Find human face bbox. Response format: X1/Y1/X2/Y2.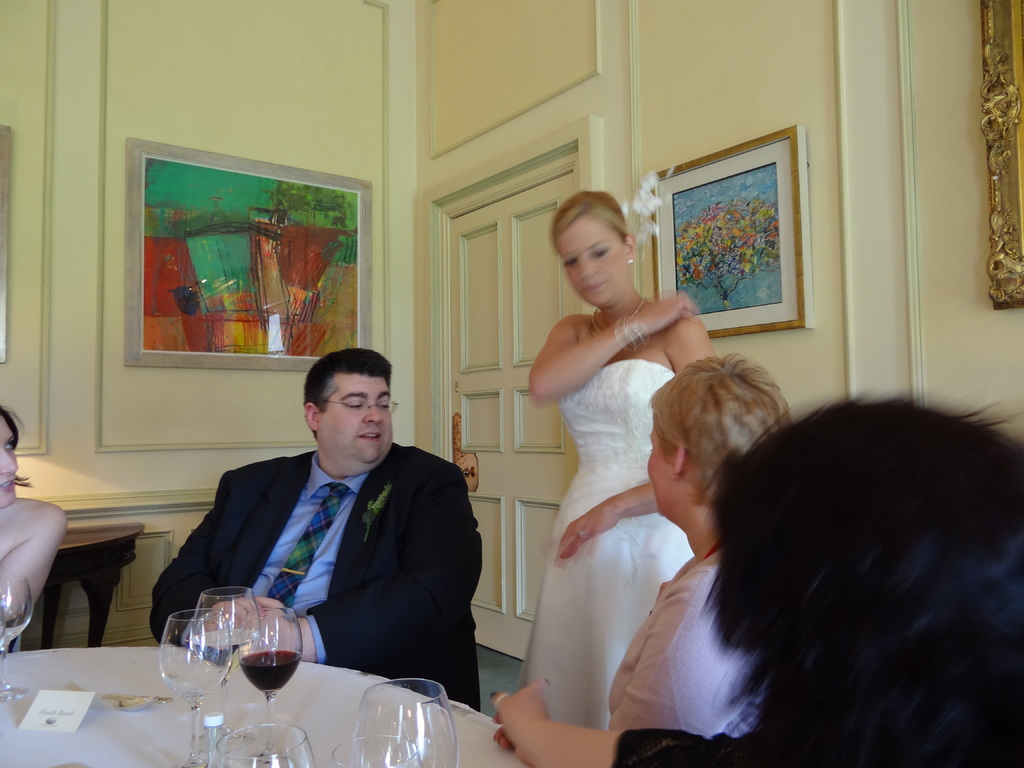
645/420/676/514.
